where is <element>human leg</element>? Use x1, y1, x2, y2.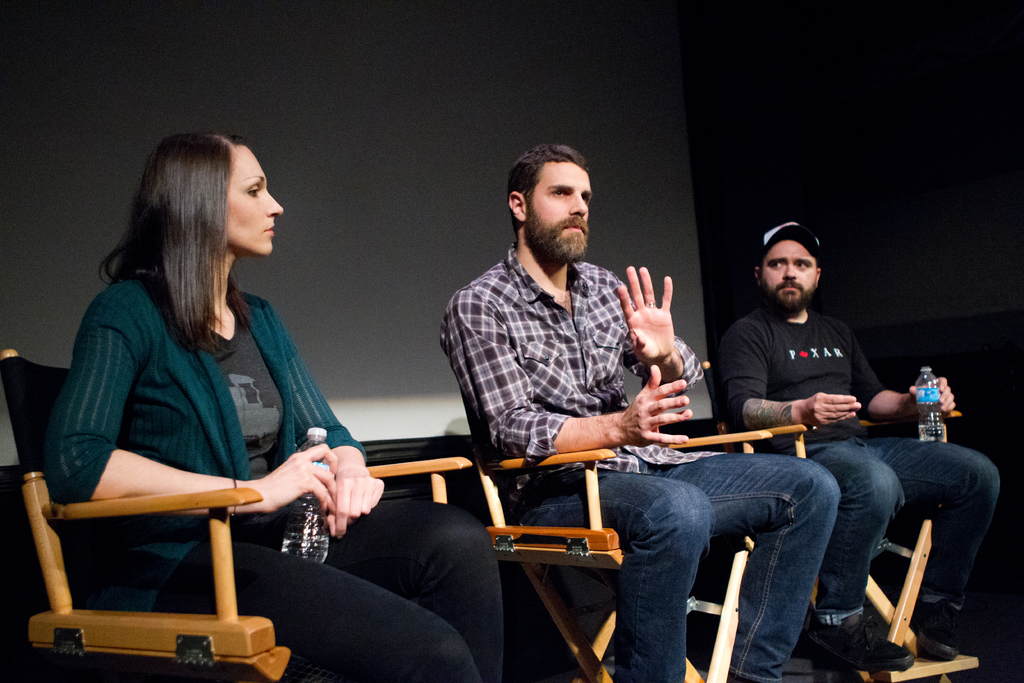
76, 536, 483, 682.
